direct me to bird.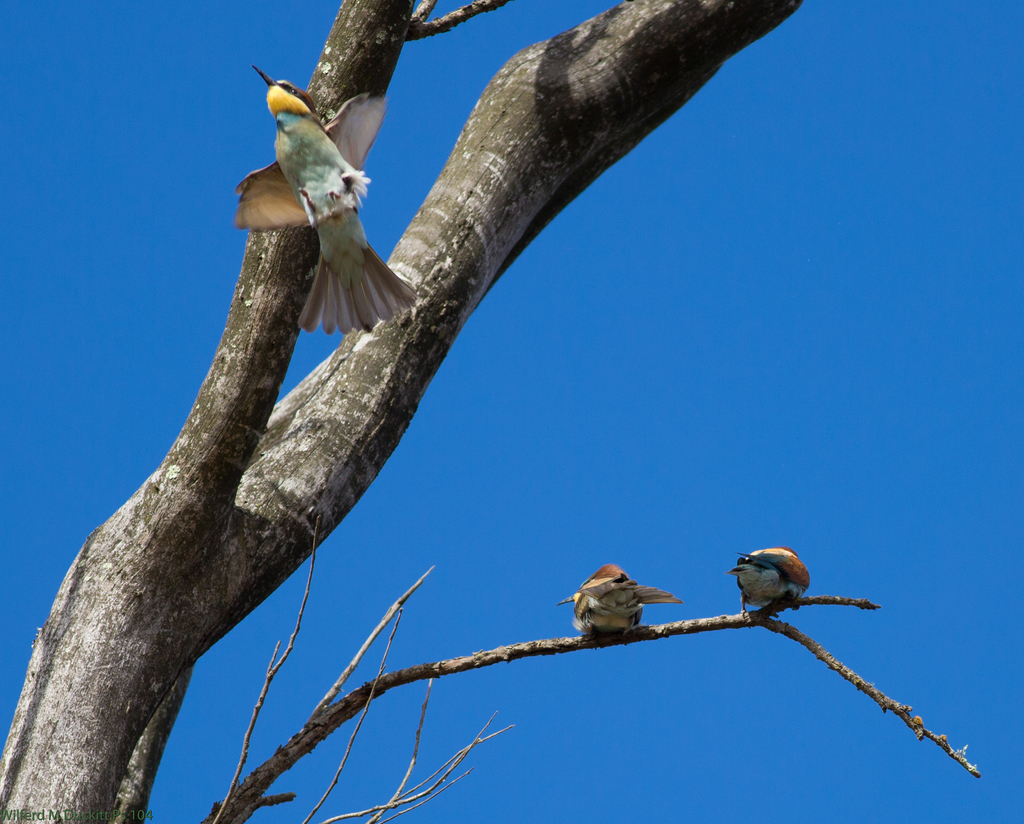
Direction: (560,563,685,637).
